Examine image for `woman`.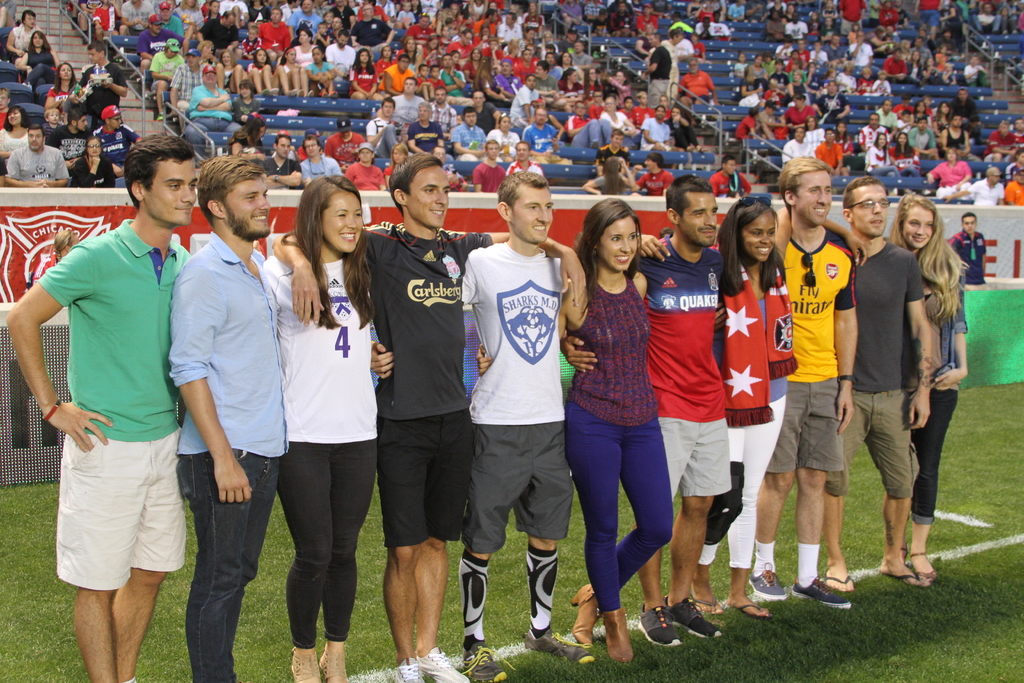
Examination result: [926, 147, 973, 205].
